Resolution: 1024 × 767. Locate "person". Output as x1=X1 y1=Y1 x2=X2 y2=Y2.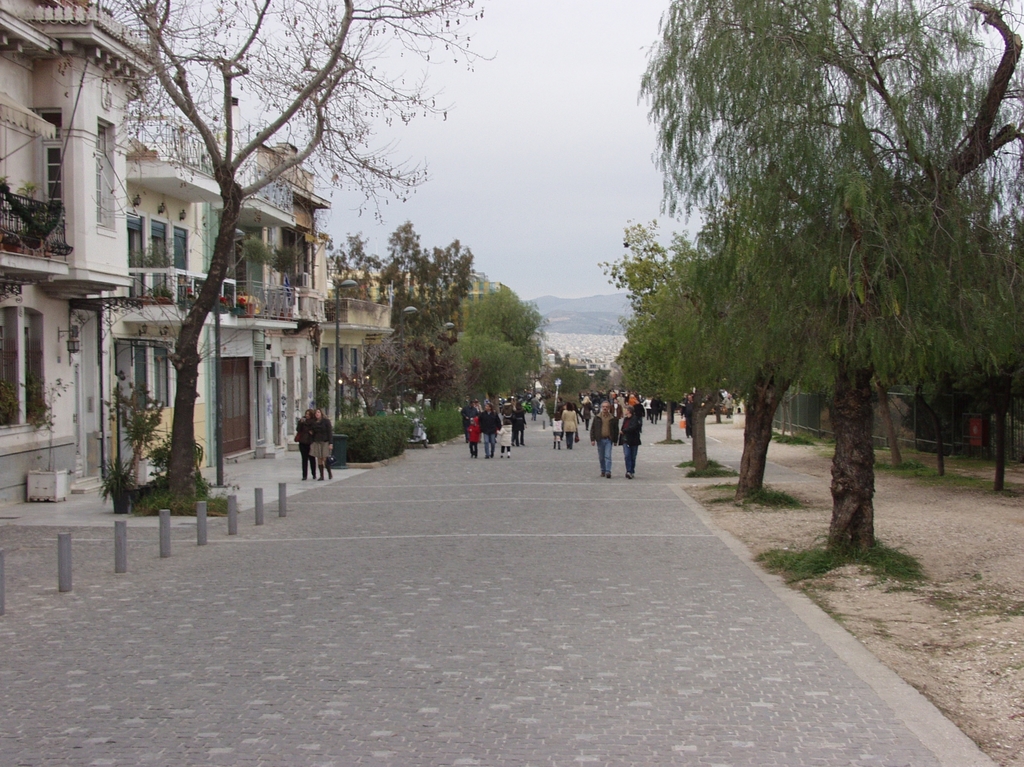
x1=491 y1=397 x2=515 y2=460.
